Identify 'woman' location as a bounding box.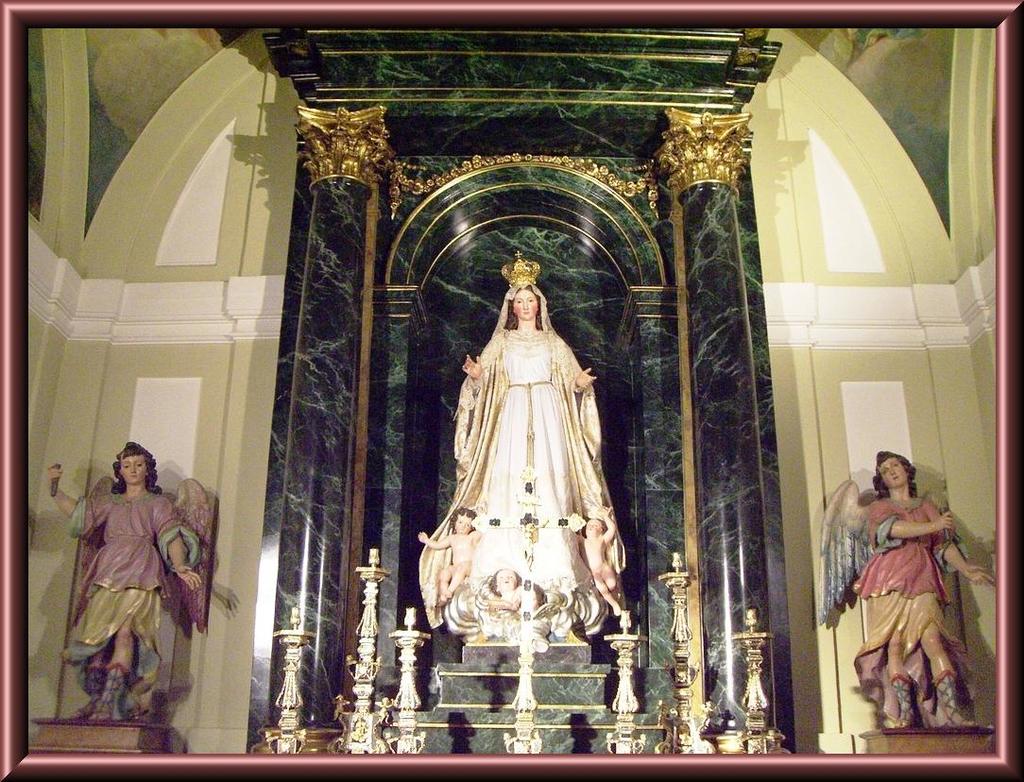
box(843, 438, 979, 727).
